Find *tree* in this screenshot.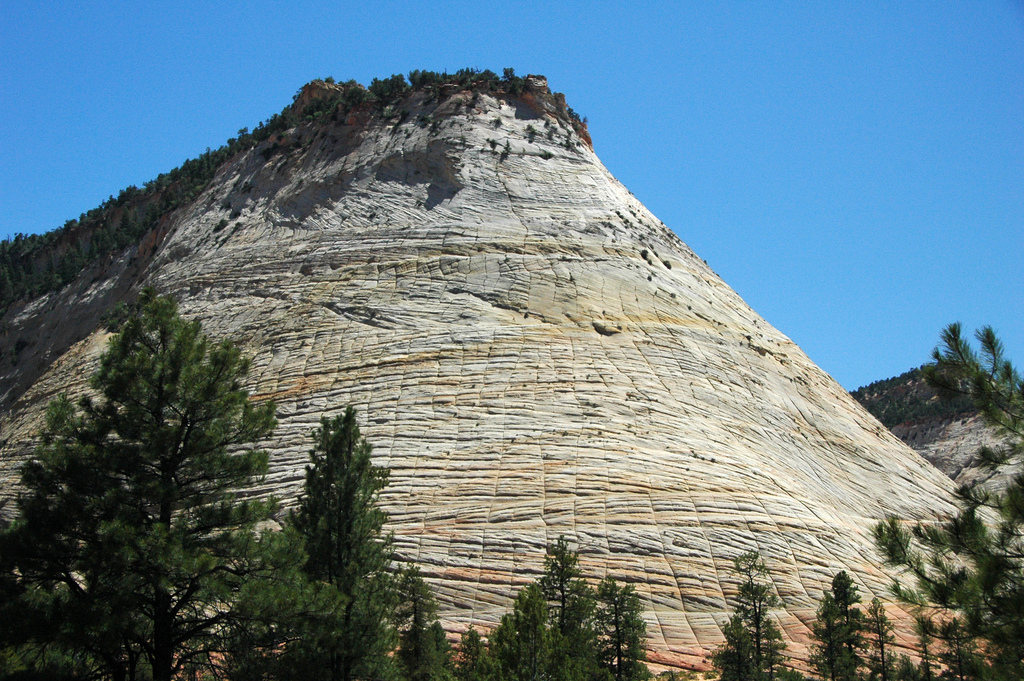
The bounding box for *tree* is <region>704, 550, 805, 680</region>.
